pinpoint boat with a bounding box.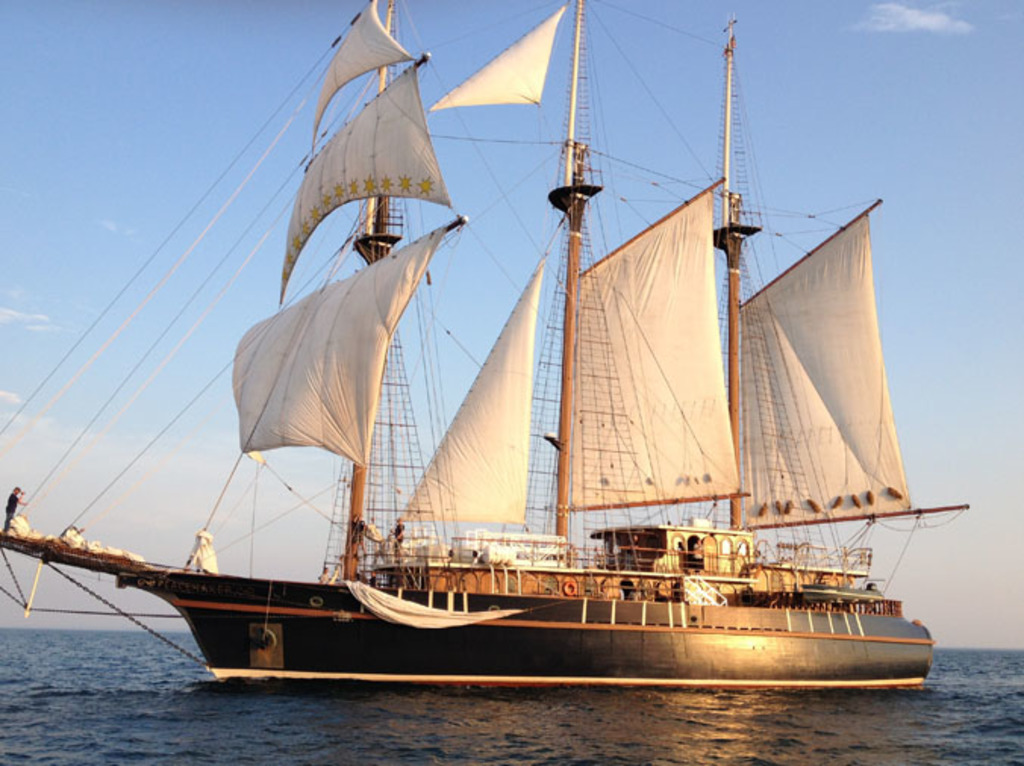
bbox(53, 59, 1023, 704).
